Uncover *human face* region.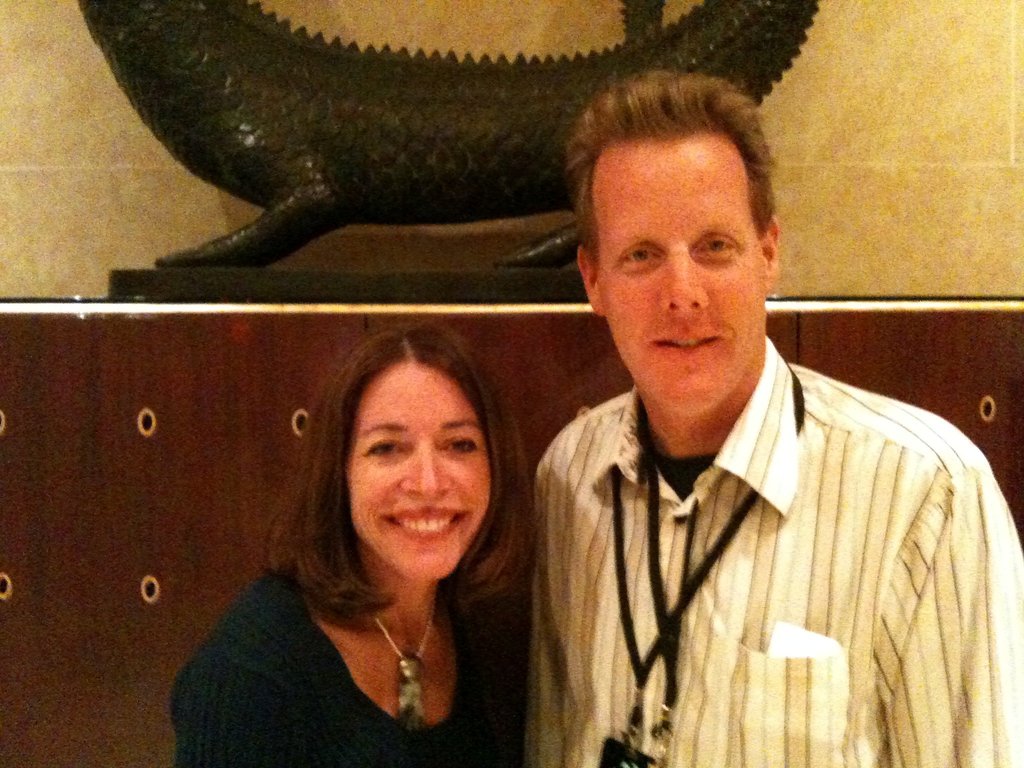
Uncovered: pyautogui.locateOnScreen(598, 129, 773, 415).
